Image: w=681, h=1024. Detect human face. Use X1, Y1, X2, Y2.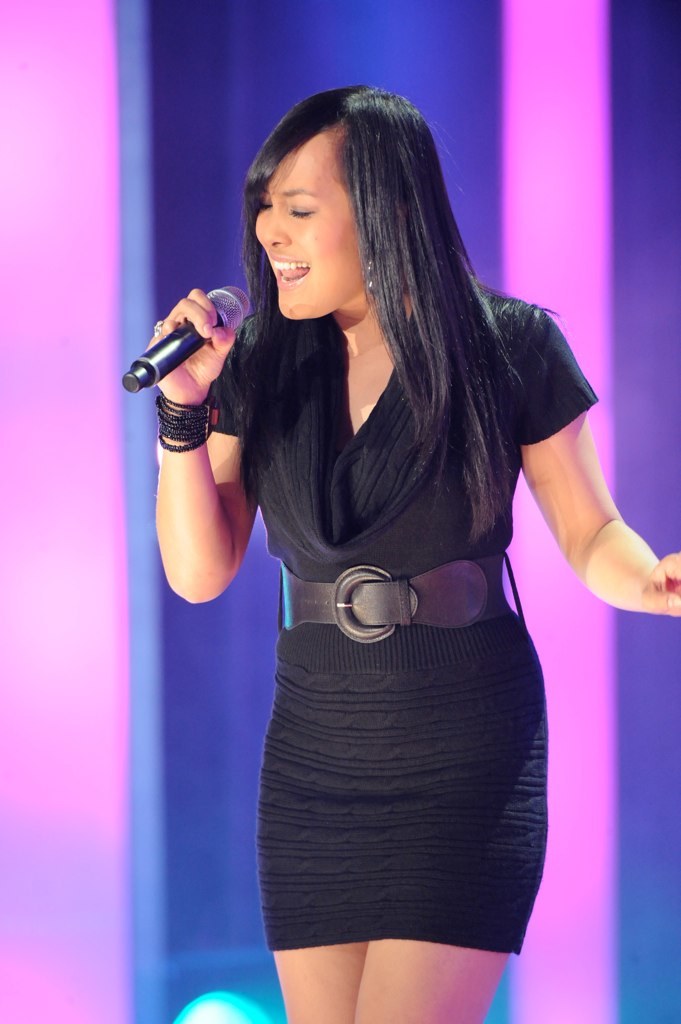
254, 134, 365, 318.
